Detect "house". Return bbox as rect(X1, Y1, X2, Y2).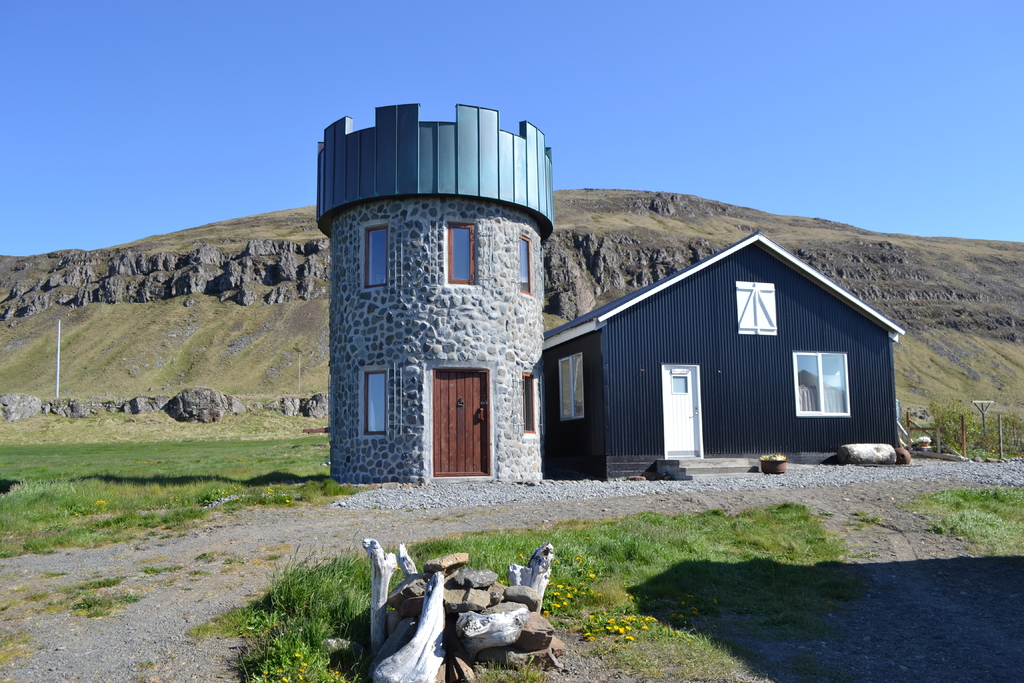
rect(519, 227, 907, 479).
